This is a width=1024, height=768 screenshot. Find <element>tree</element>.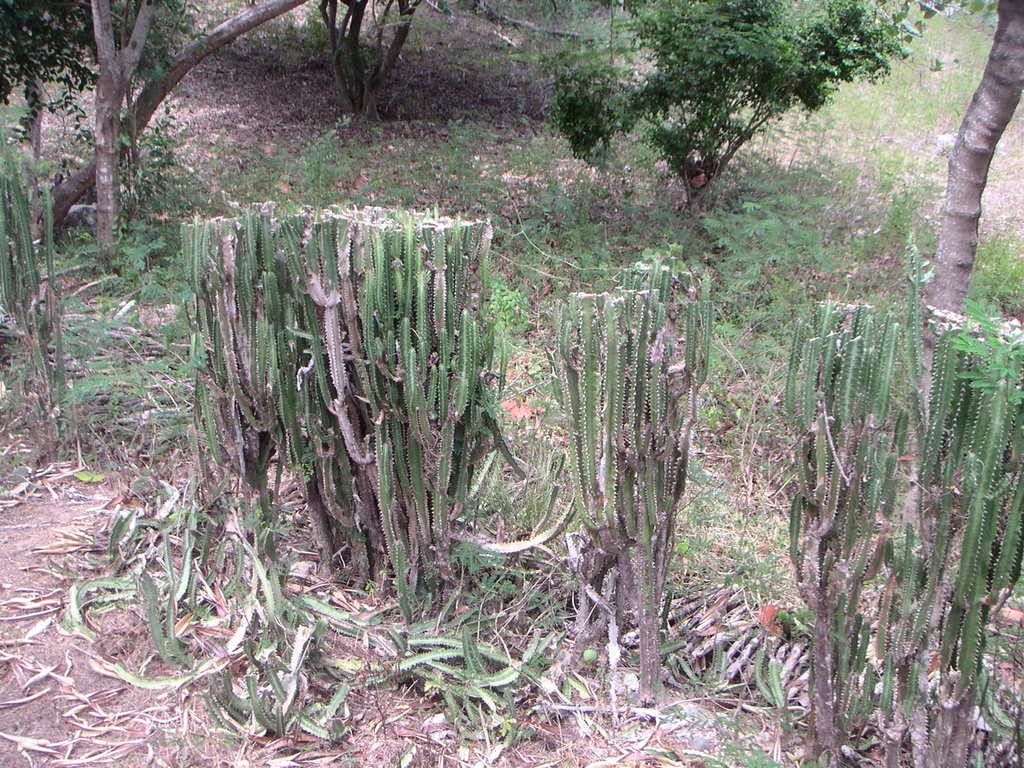
Bounding box: [530, 0, 959, 242].
